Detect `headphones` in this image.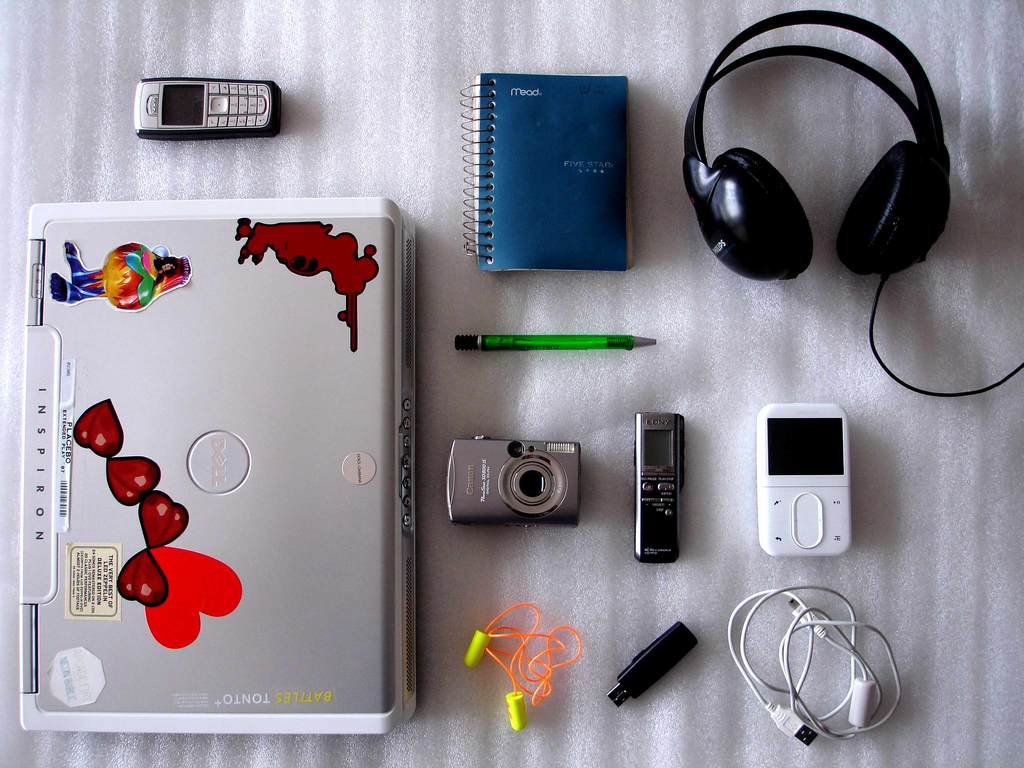
Detection: (684, 15, 1023, 413).
